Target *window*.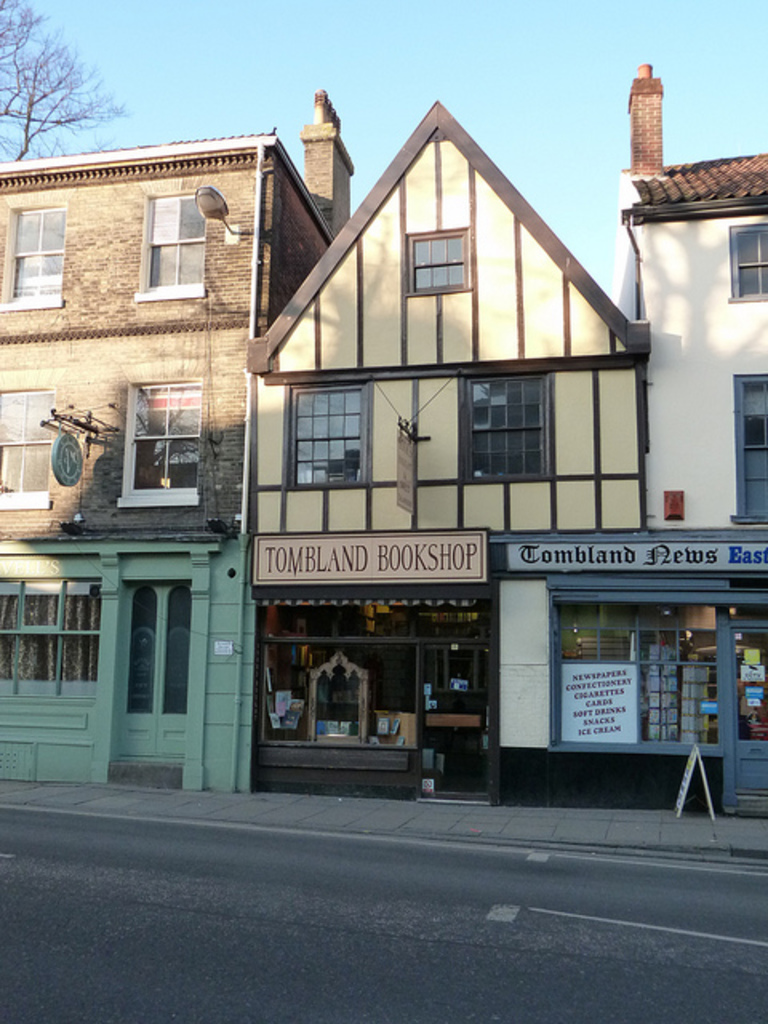
Target region: 733/371/766/520.
